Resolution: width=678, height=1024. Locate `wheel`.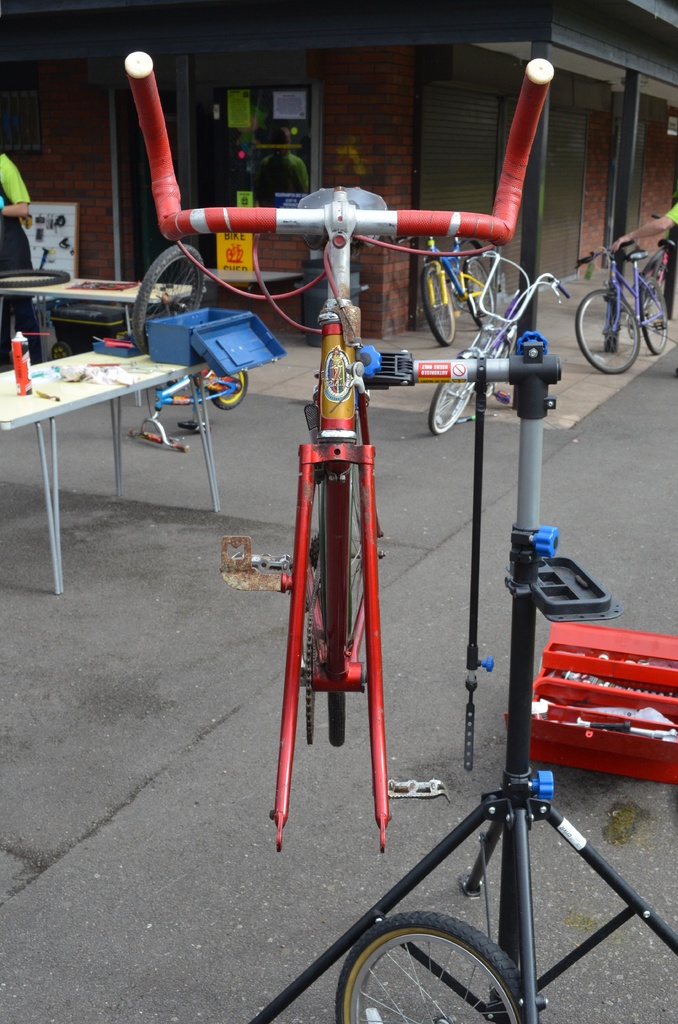
[133,243,202,355].
